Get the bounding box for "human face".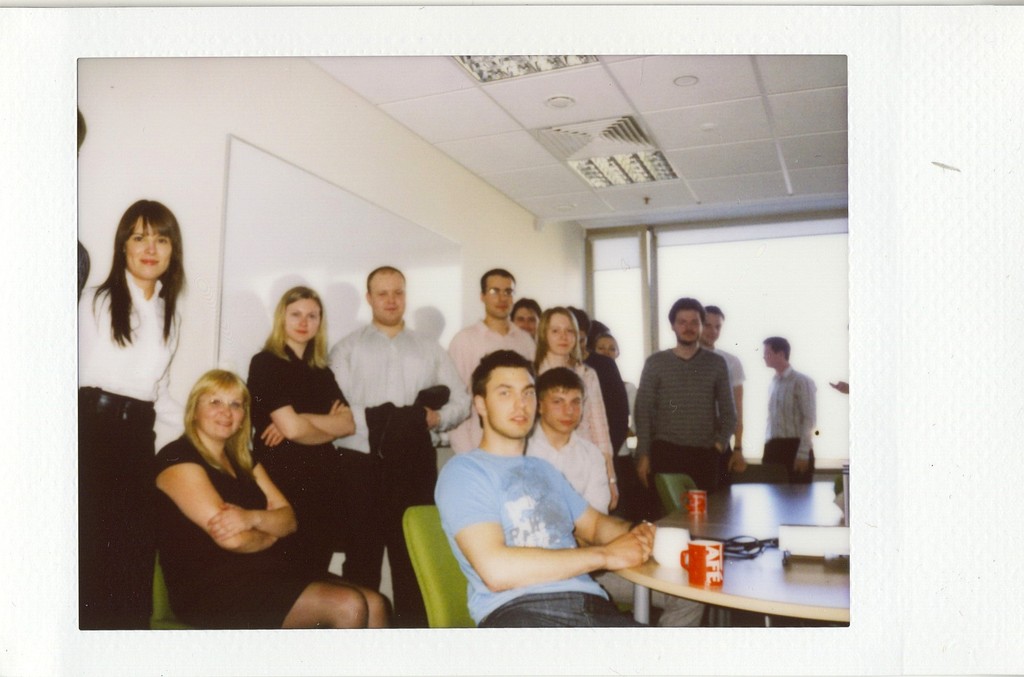
left=485, top=368, right=539, bottom=438.
